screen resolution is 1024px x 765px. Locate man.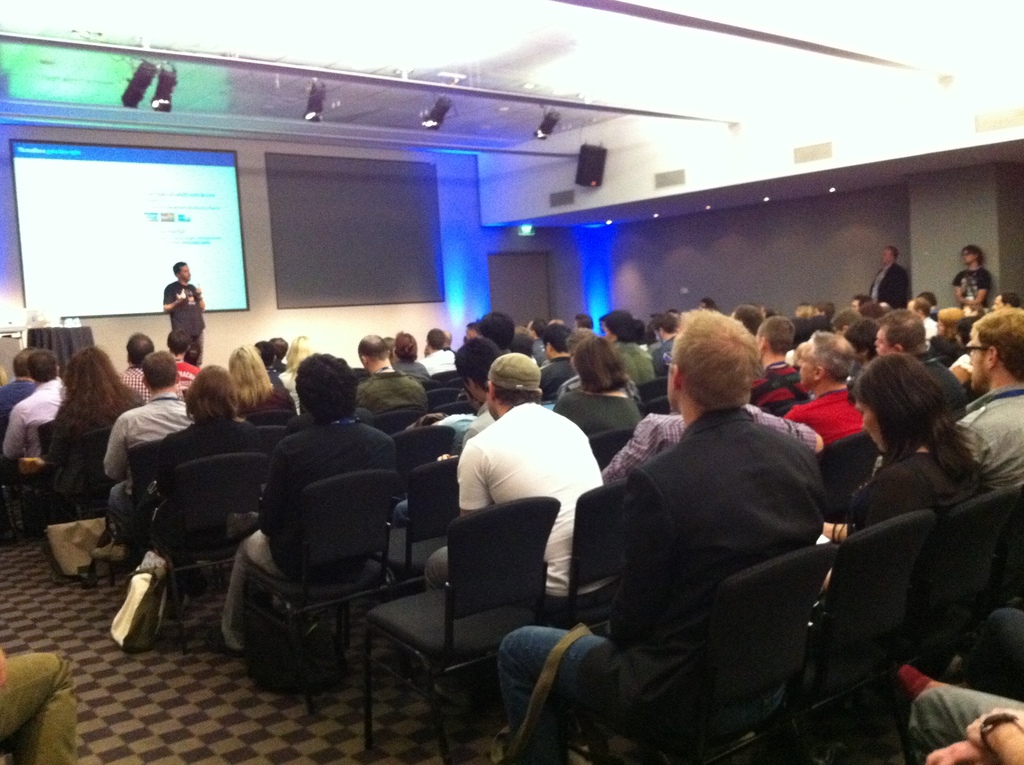
(220, 353, 395, 656).
